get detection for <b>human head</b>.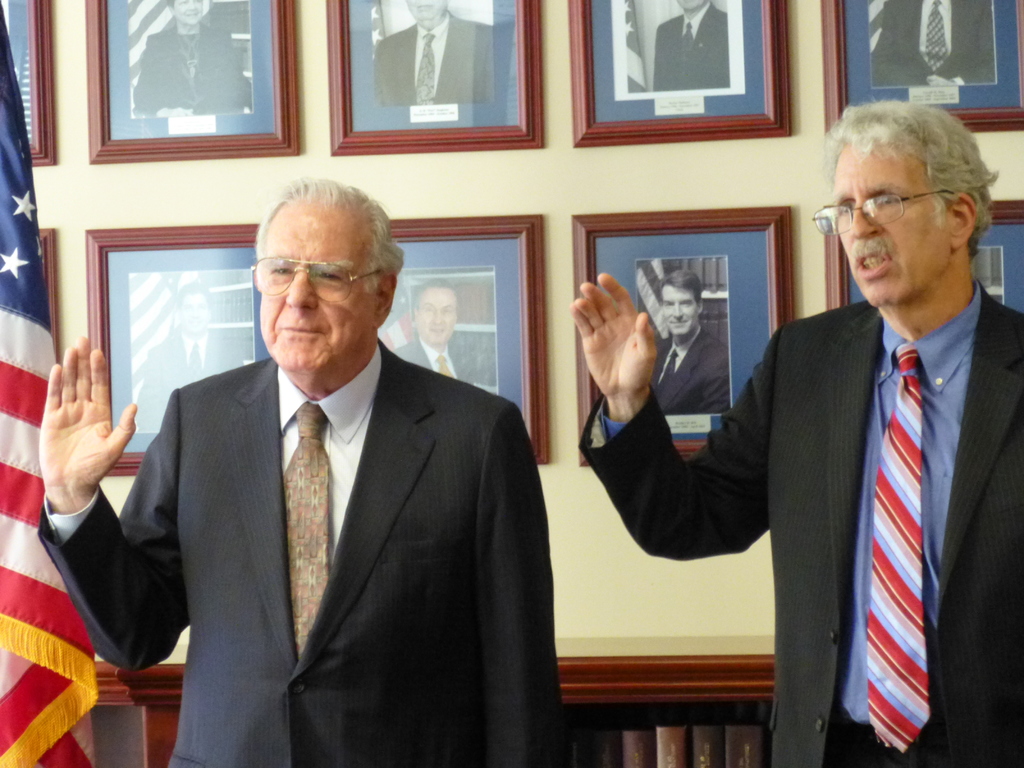
Detection: (left=412, top=281, right=459, bottom=351).
